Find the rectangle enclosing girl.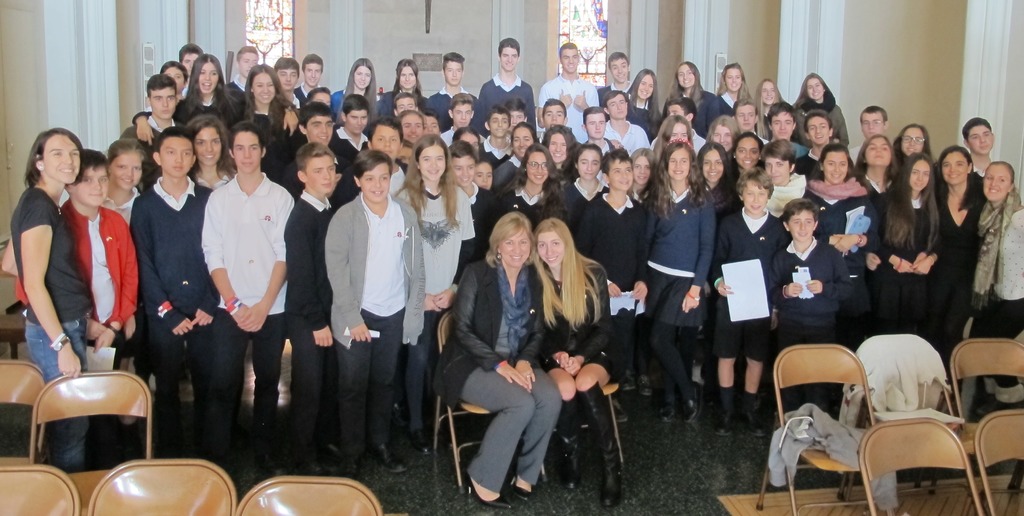
left=628, top=142, right=713, bottom=428.
